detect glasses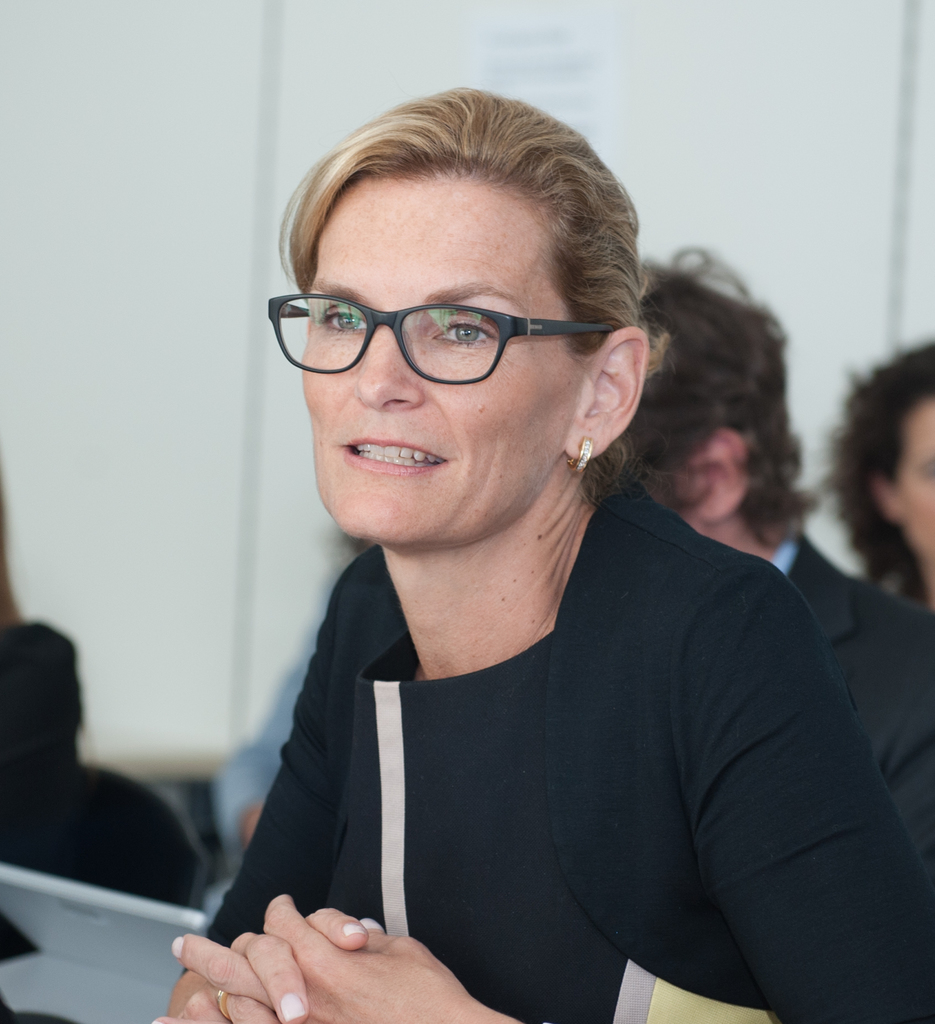
[263, 284, 596, 394]
